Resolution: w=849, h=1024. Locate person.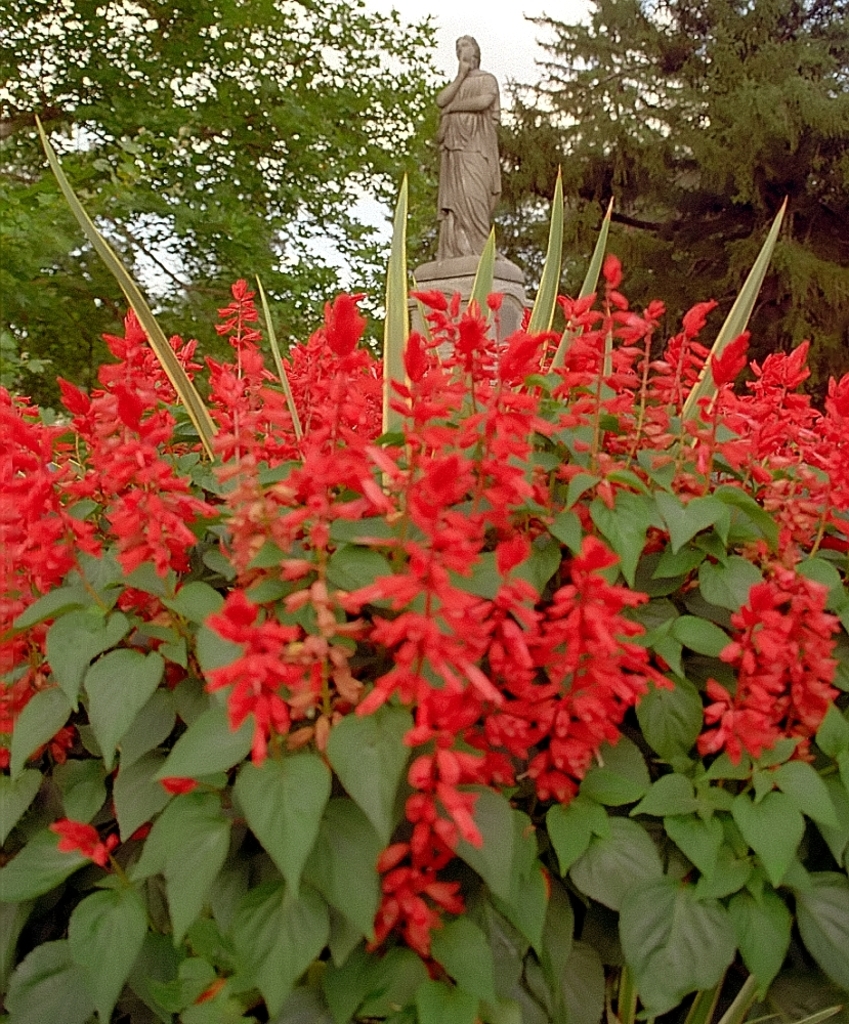
(416,23,524,294).
